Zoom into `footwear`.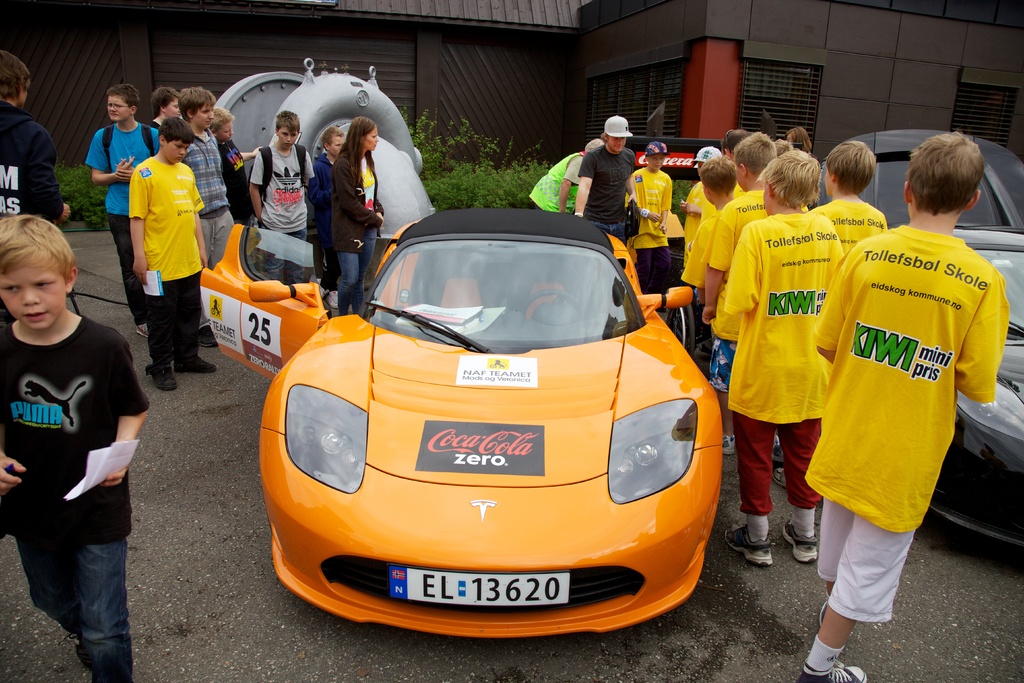
Zoom target: l=792, t=649, r=860, b=682.
